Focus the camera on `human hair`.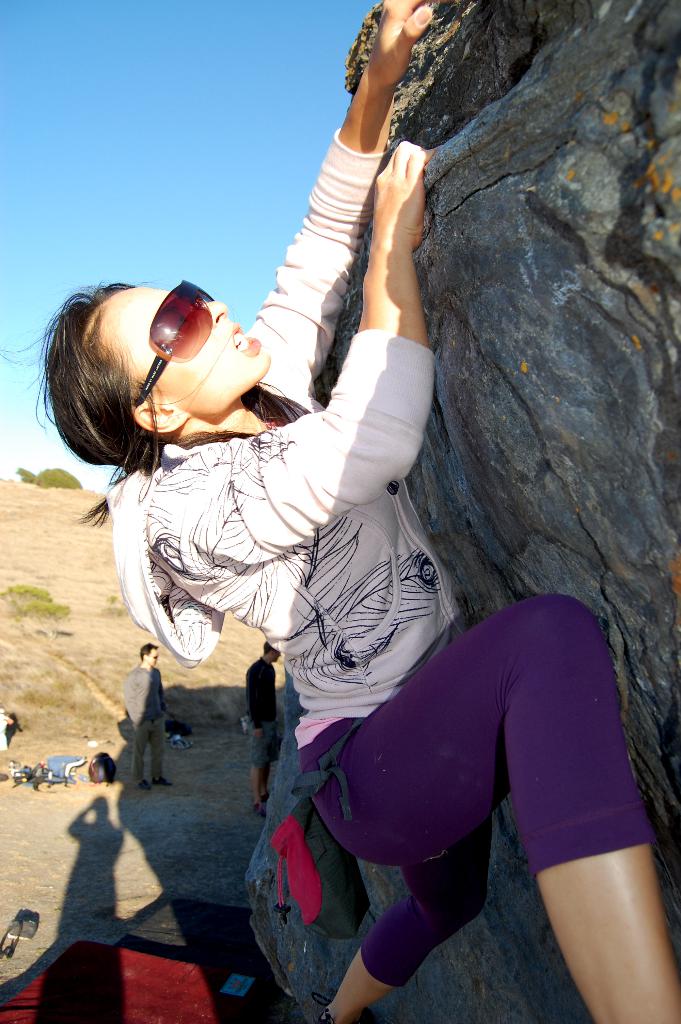
Focus region: <bbox>263, 640, 275, 654</bbox>.
